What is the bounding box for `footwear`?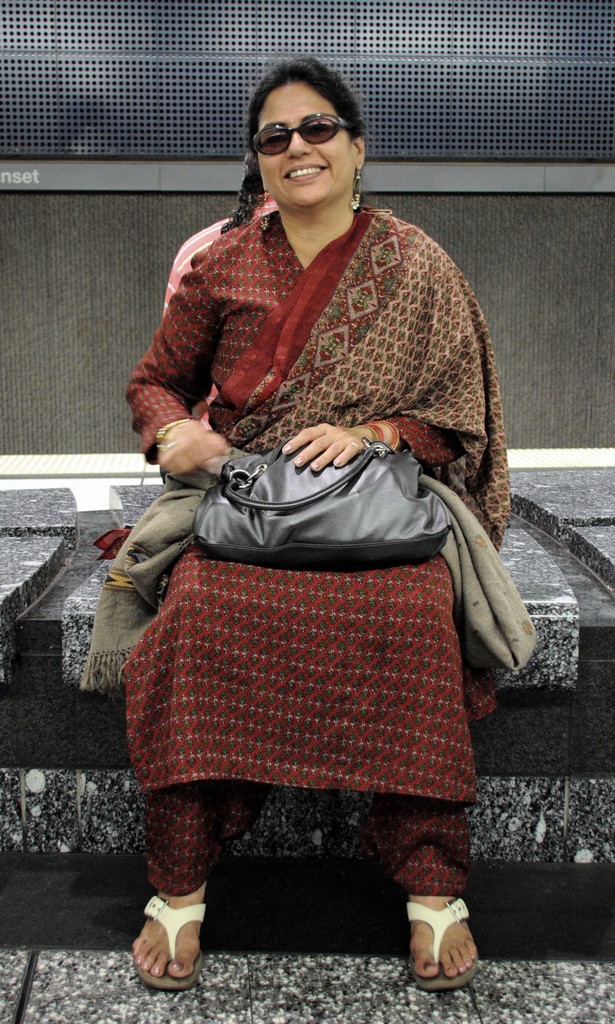
409 892 479 998.
